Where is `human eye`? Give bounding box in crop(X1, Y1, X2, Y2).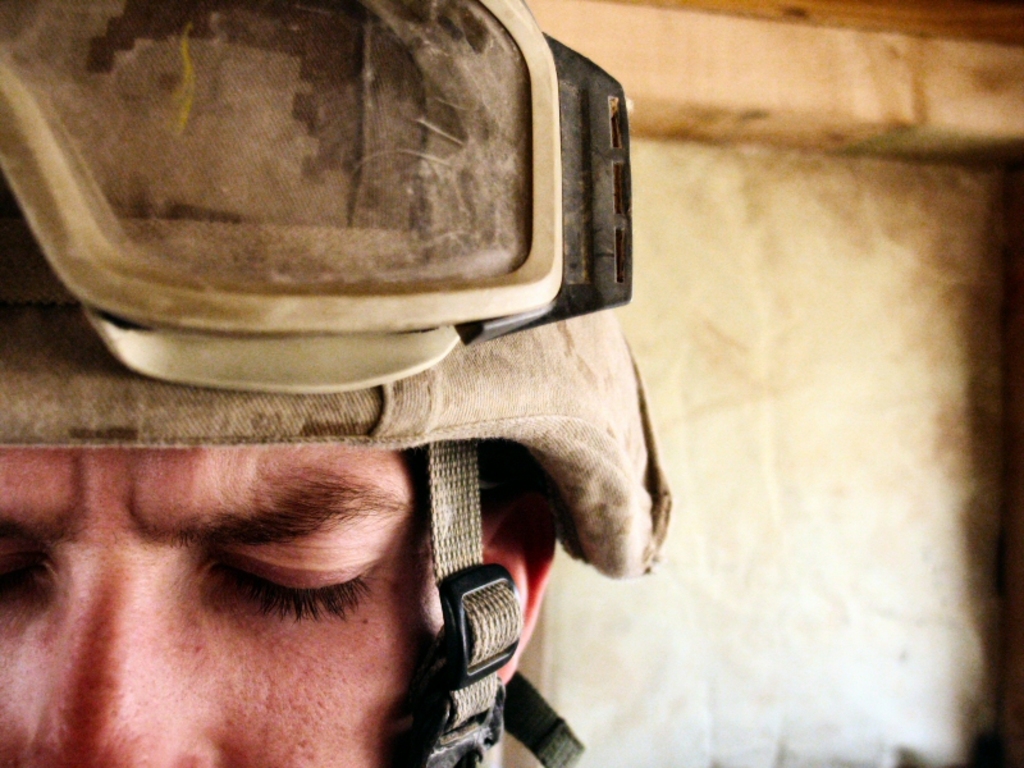
crop(159, 504, 434, 671).
